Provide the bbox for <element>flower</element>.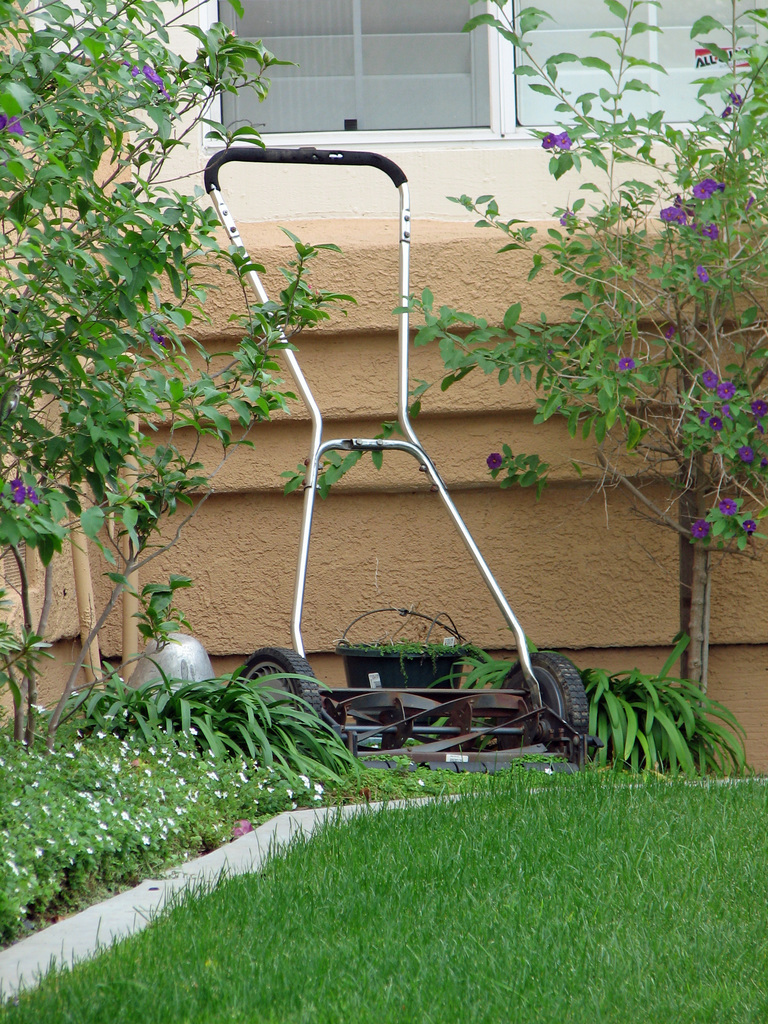
[x1=733, y1=442, x2=756, y2=466].
